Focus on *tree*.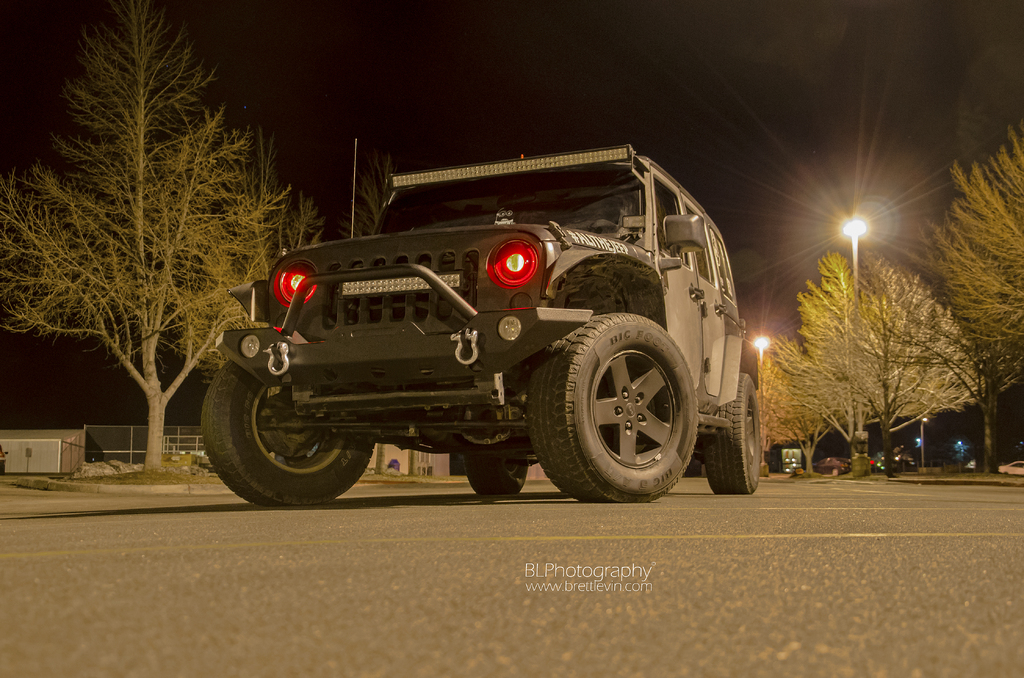
Focused at bbox(239, 125, 322, 264).
